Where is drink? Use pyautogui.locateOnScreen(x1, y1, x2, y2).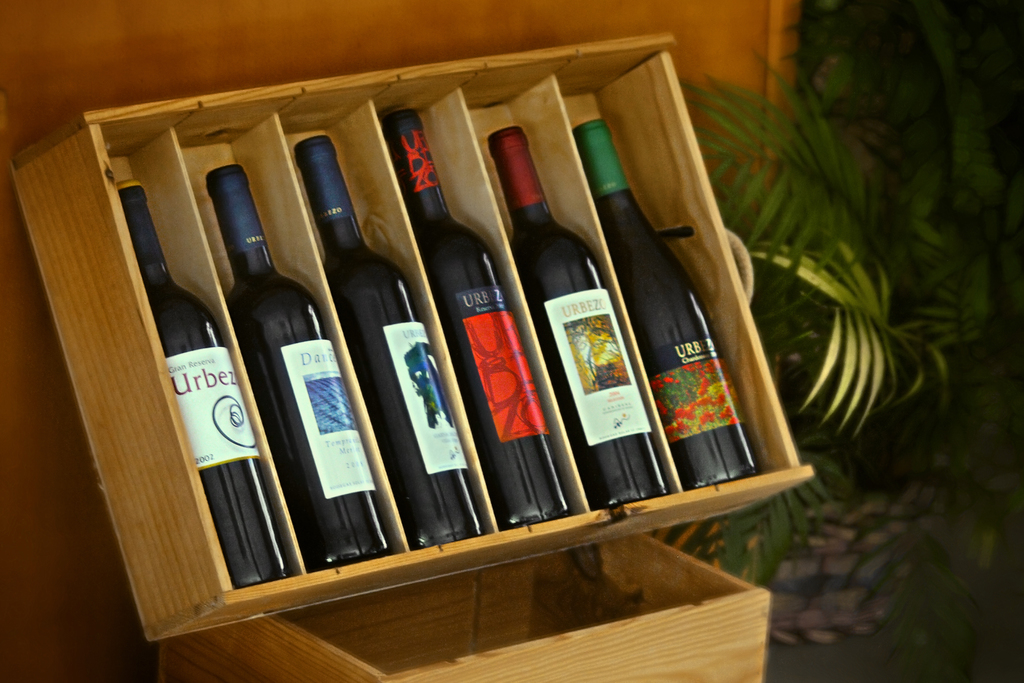
pyautogui.locateOnScreen(111, 181, 290, 586).
